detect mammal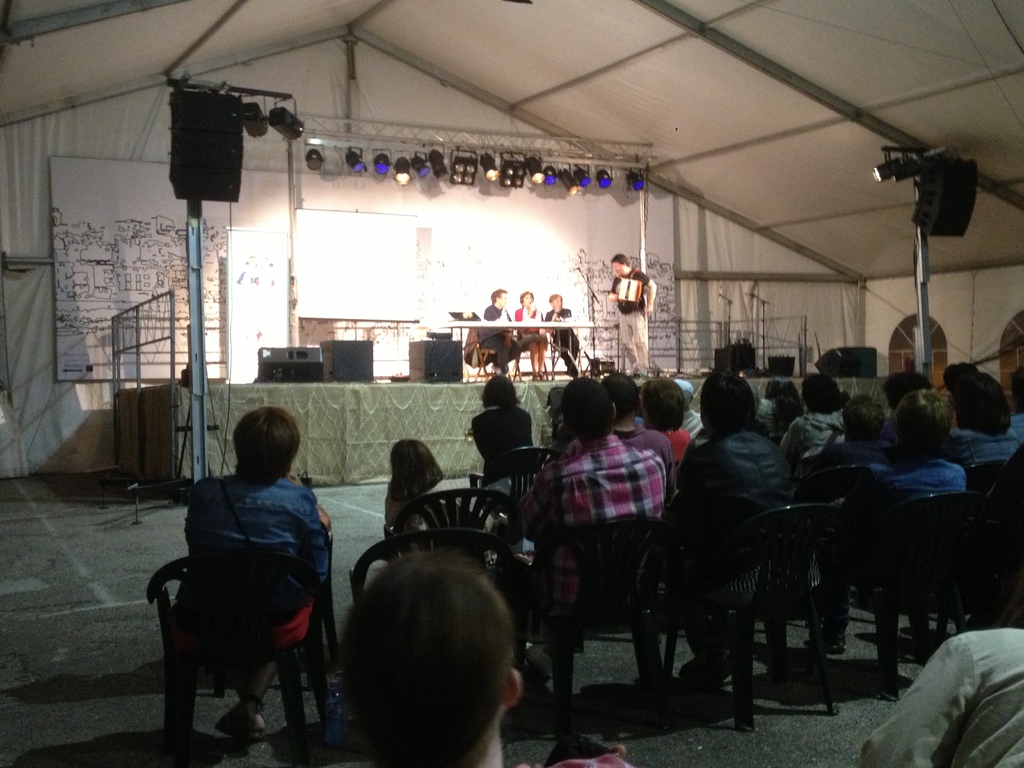
bbox(863, 622, 1023, 767)
